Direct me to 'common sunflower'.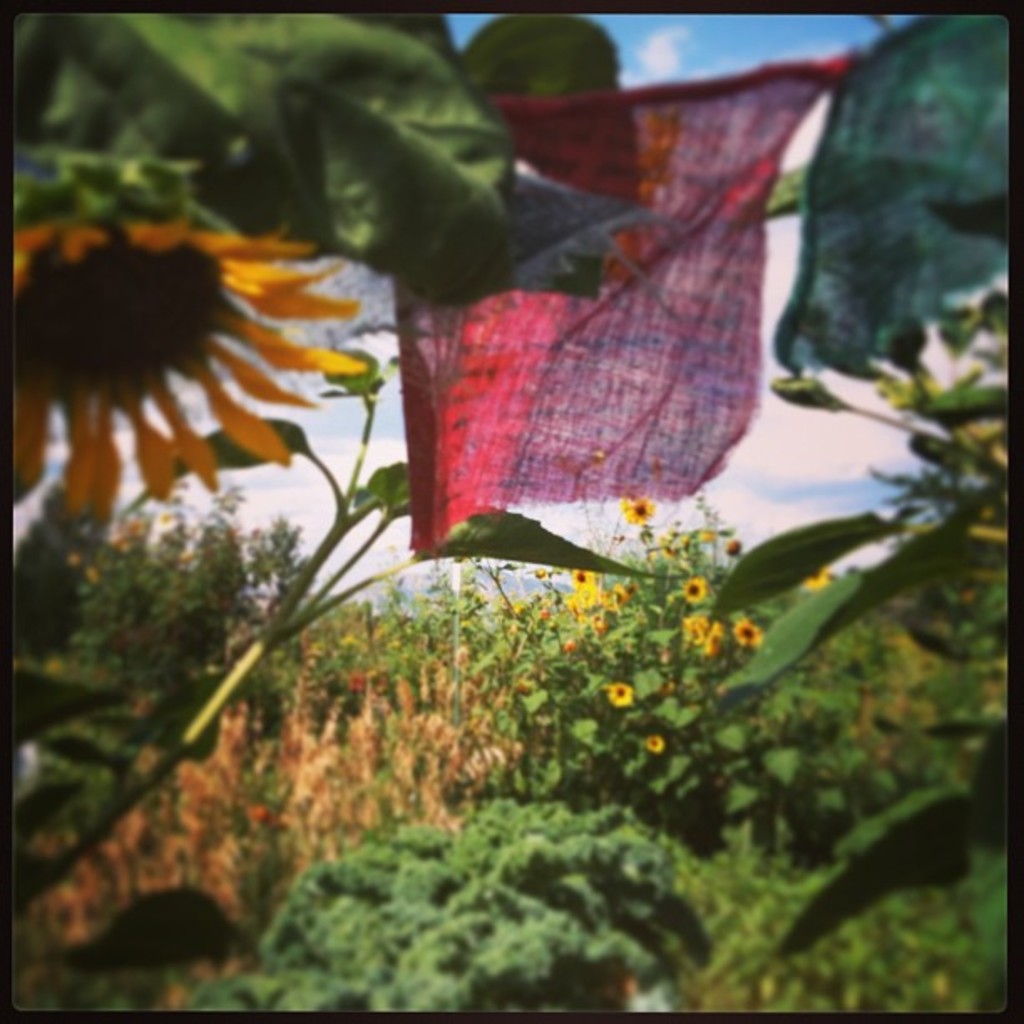
Direction: <bbox>15, 197, 373, 529</bbox>.
